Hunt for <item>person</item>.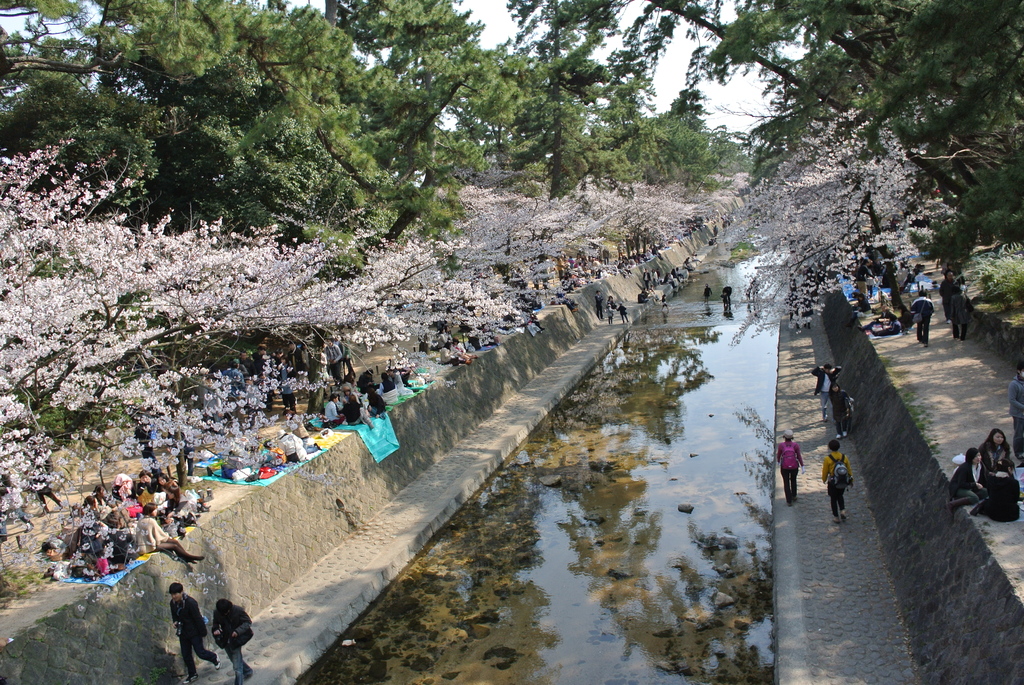
Hunted down at x1=944, y1=448, x2=988, y2=504.
